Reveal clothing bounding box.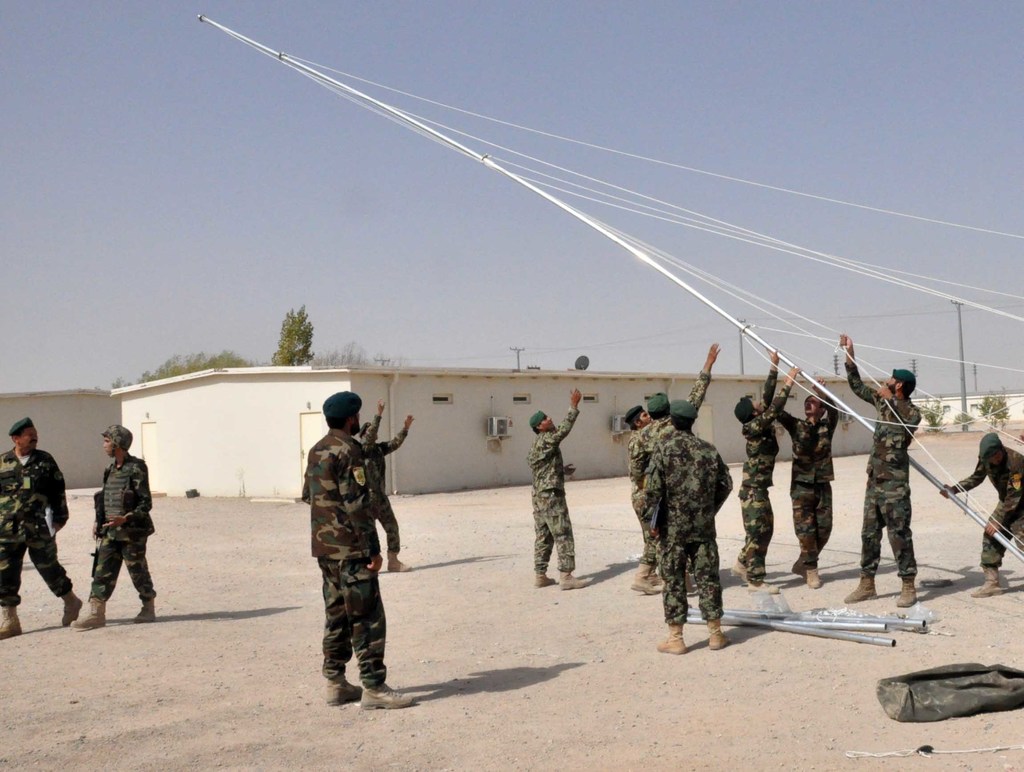
Revealed: [91, 458, 157, 592].
